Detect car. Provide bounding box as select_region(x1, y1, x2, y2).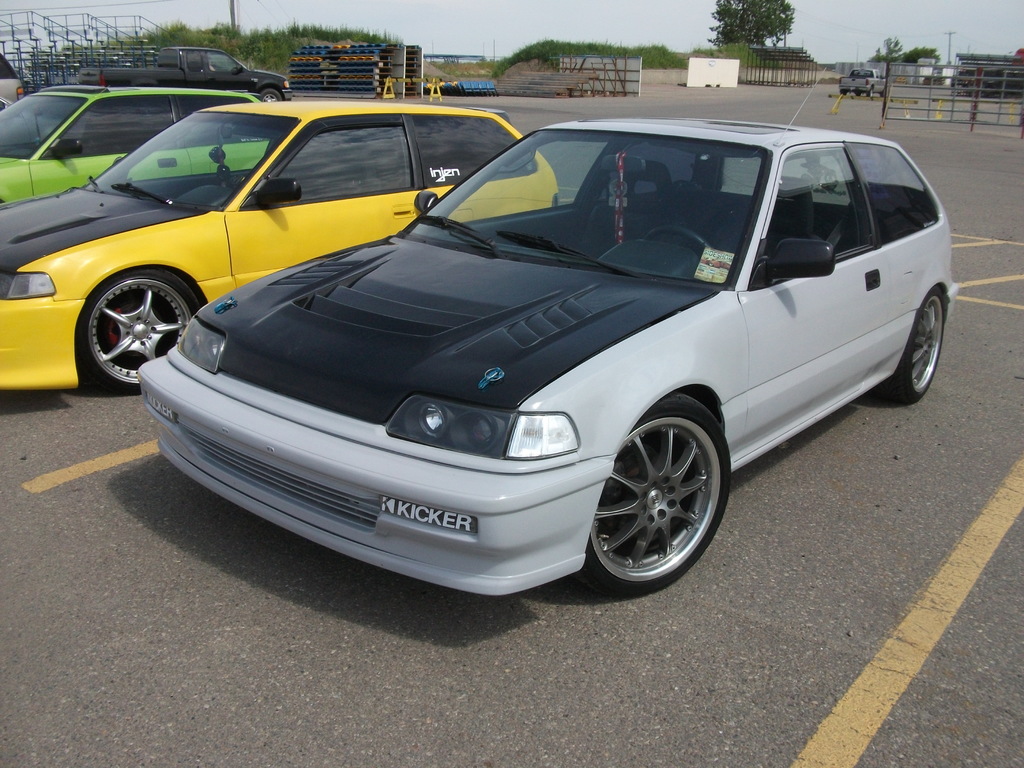
select_region(0, 74, 299, 209).
